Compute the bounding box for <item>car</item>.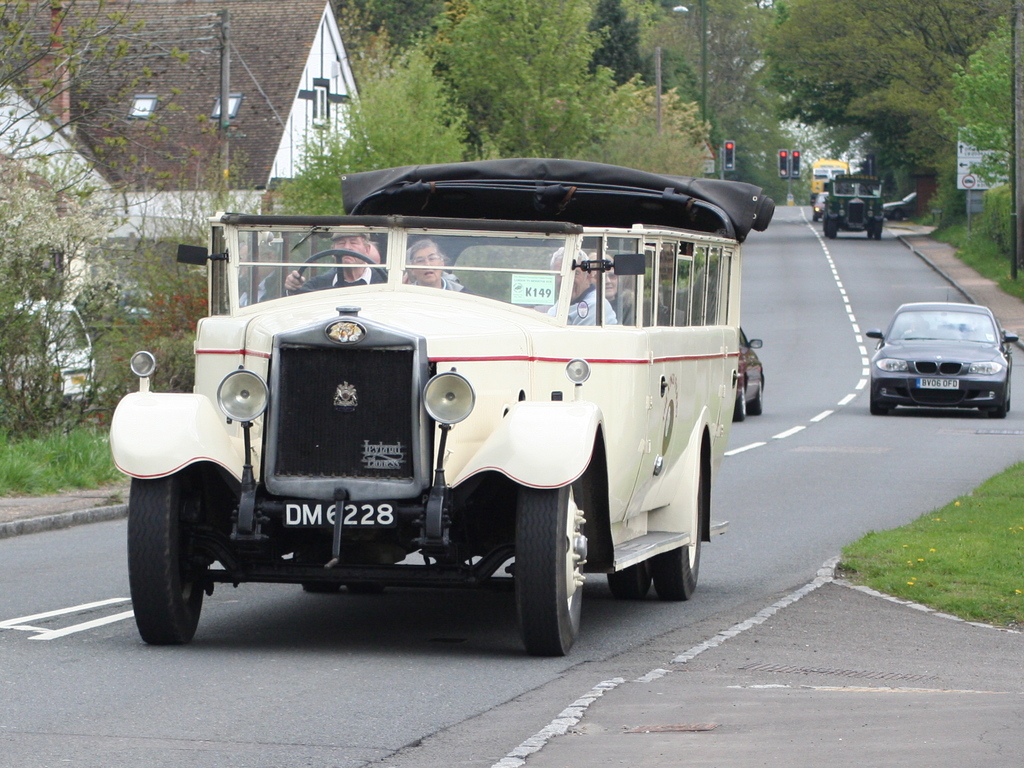
(x1=881, y1=190, x2=918, y2=220).
